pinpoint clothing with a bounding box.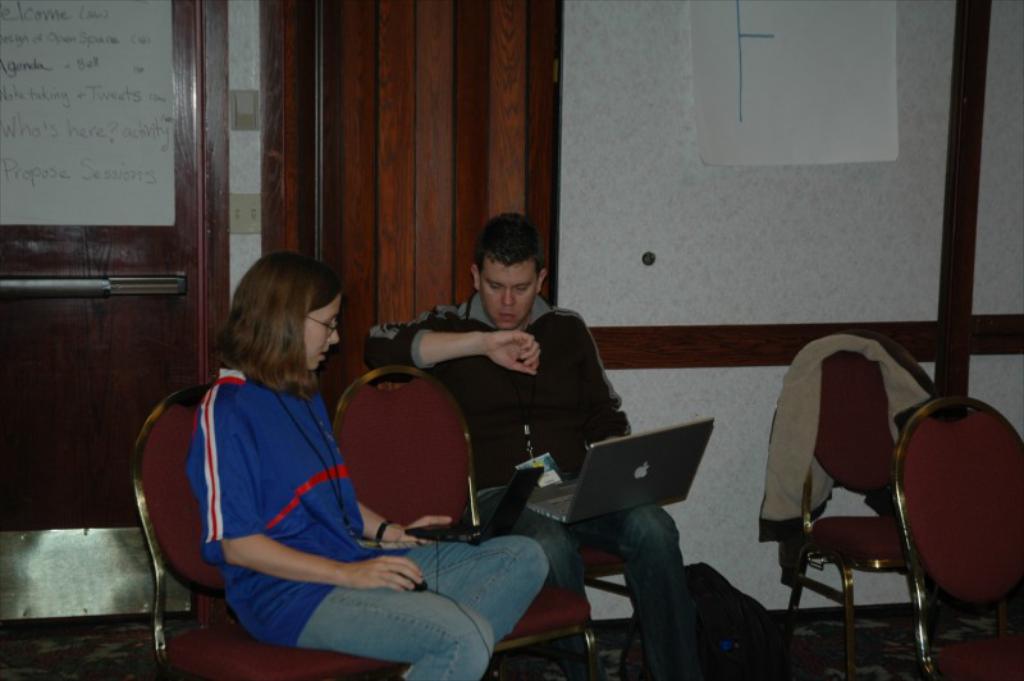
365, 287, 704, 680.
